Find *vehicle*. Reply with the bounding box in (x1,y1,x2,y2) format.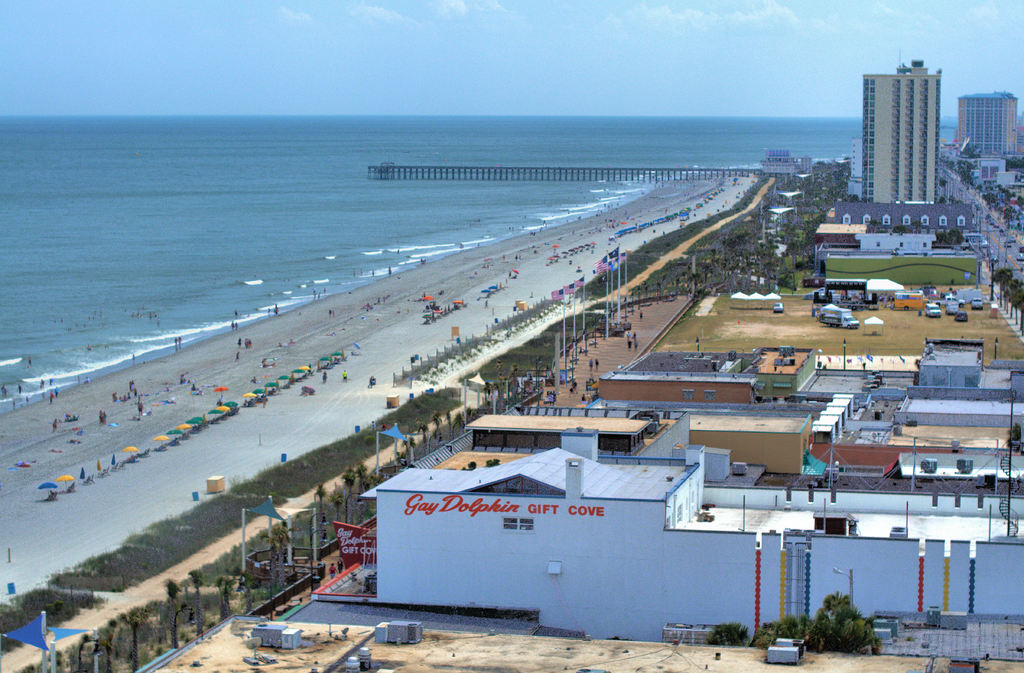
(894,290,932,311).
